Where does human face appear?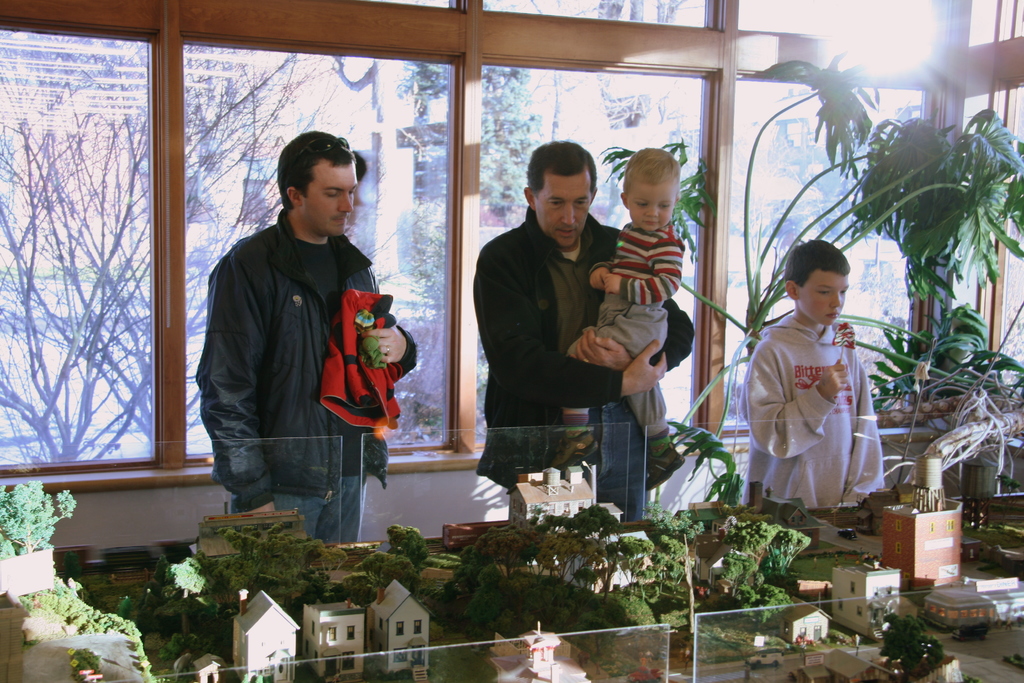
Appears at bbox=(622, 181, 676, 233).
